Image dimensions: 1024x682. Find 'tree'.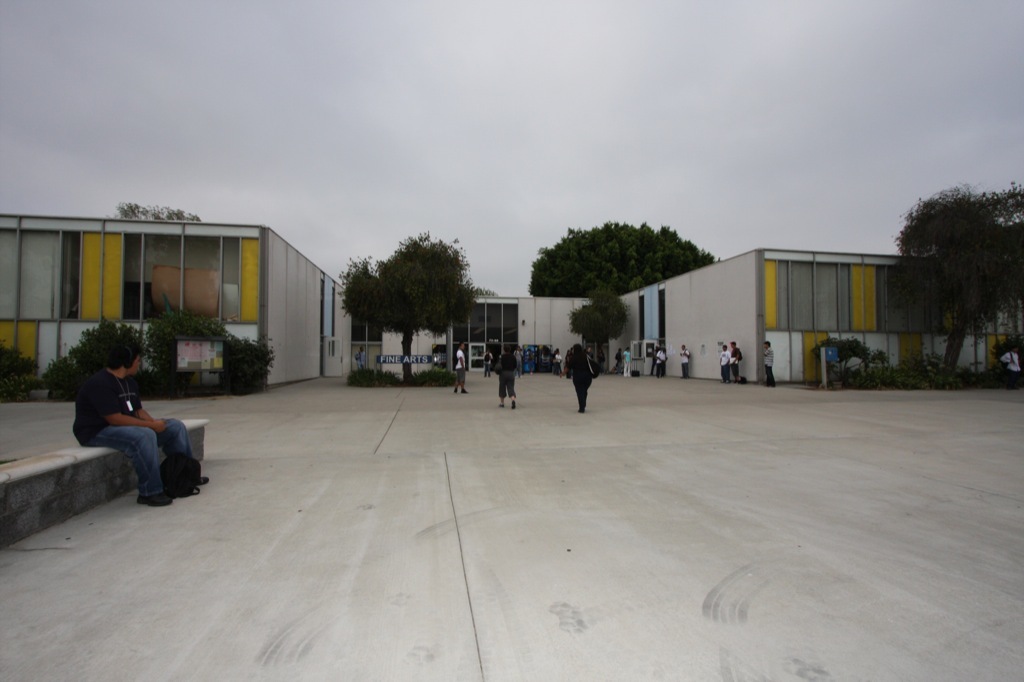
528 223 716 298.
